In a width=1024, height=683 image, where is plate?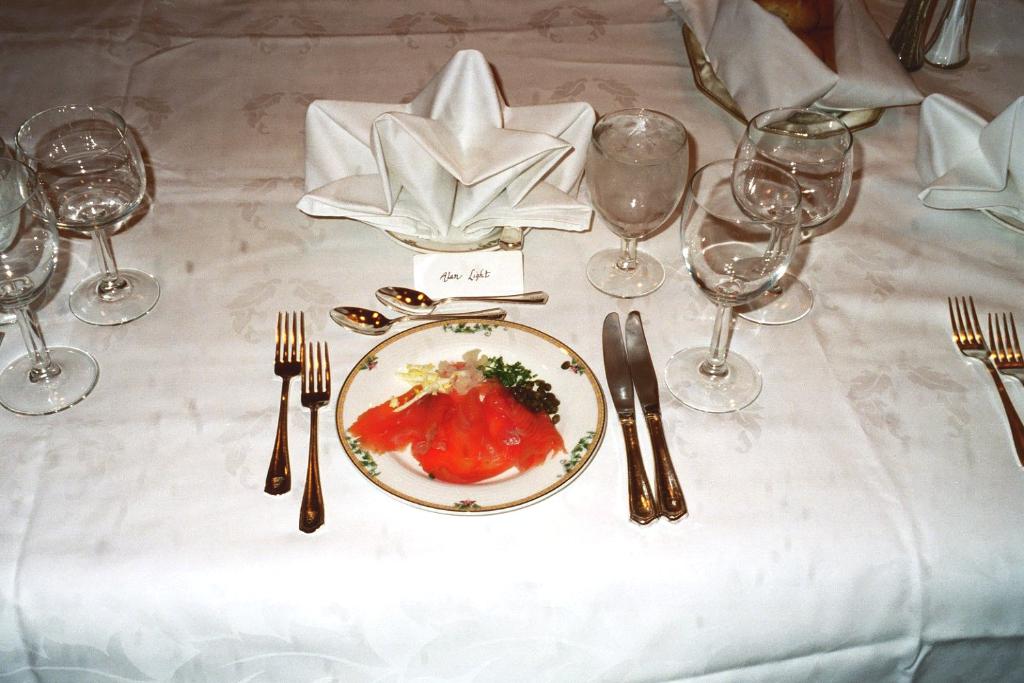
978 208 1023 232.
